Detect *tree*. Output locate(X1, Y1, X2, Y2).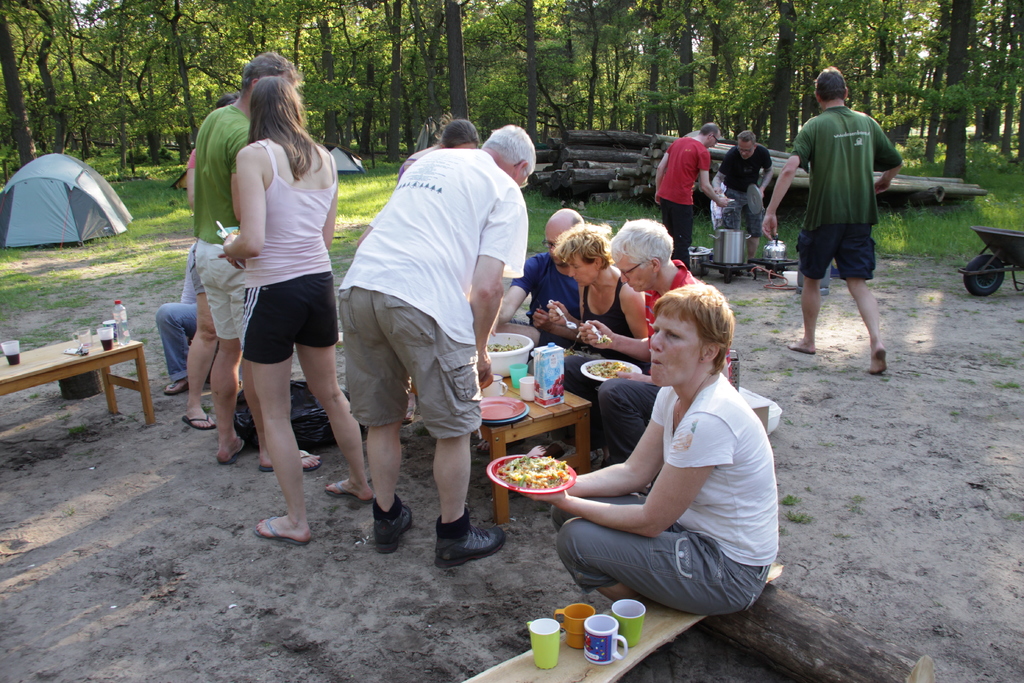
locate(982, 0, 1016, 158).
